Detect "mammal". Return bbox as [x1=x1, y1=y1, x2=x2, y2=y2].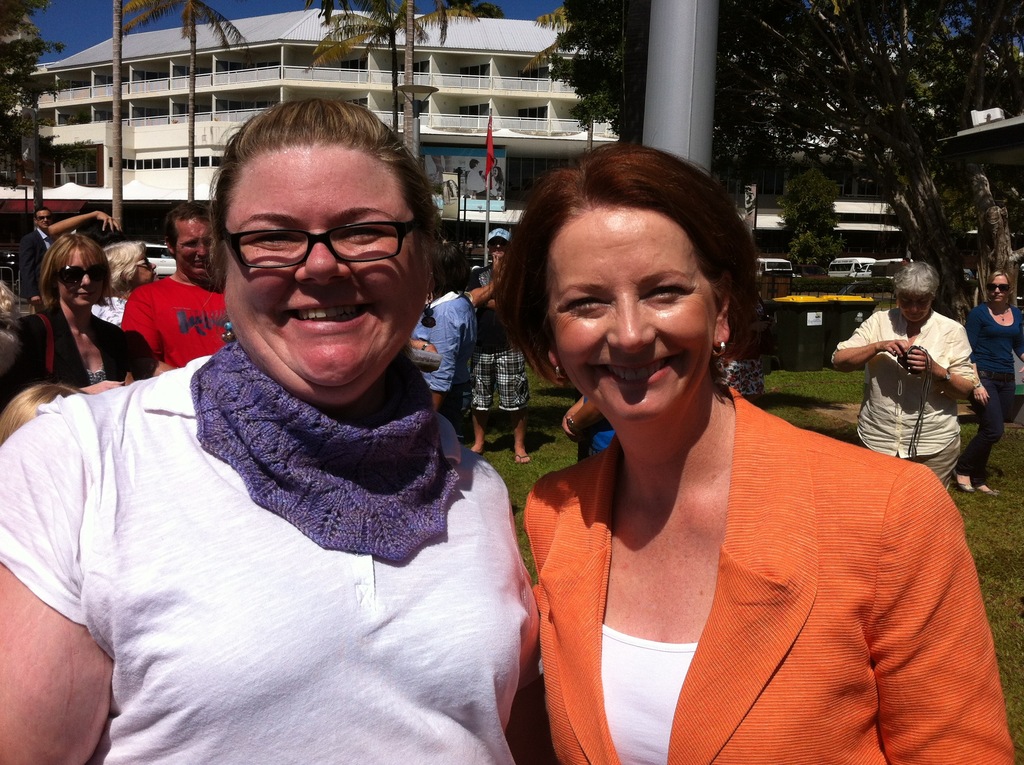
[x1=49, y1=199, x2=119, y2=252].
